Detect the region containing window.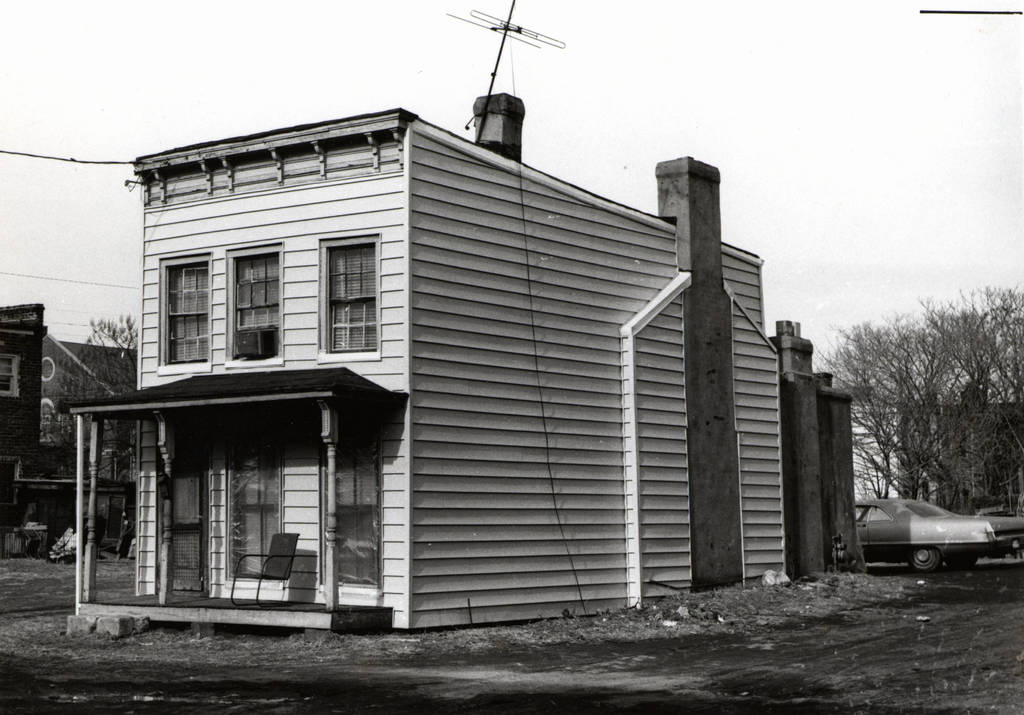
left=0, top=352, right=16, bottom=395.
